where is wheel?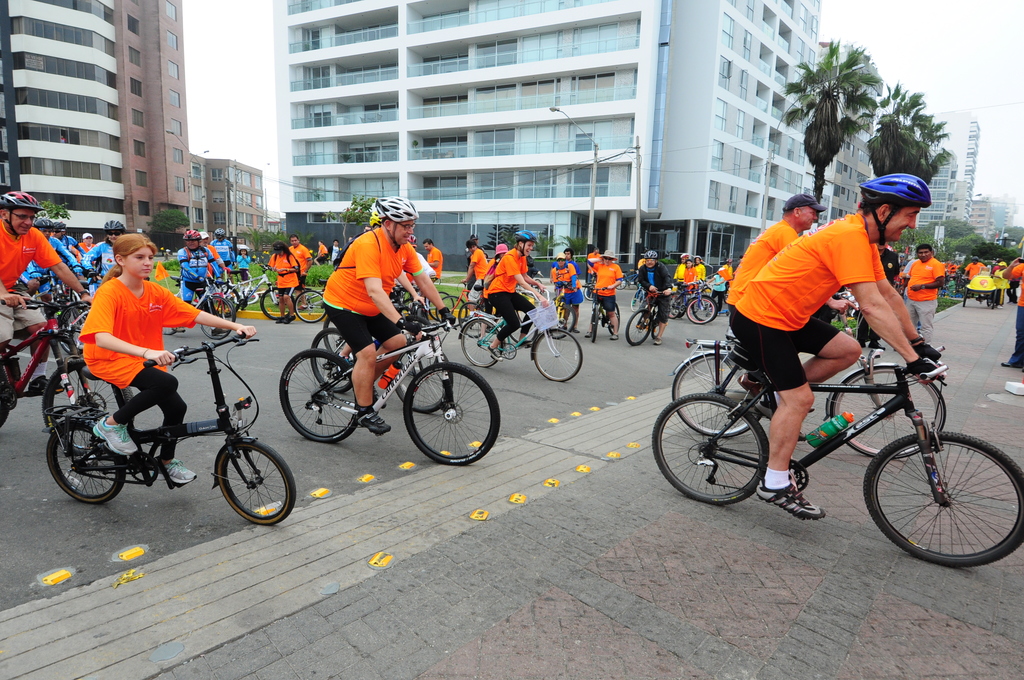
668, 350, 775, 434.
